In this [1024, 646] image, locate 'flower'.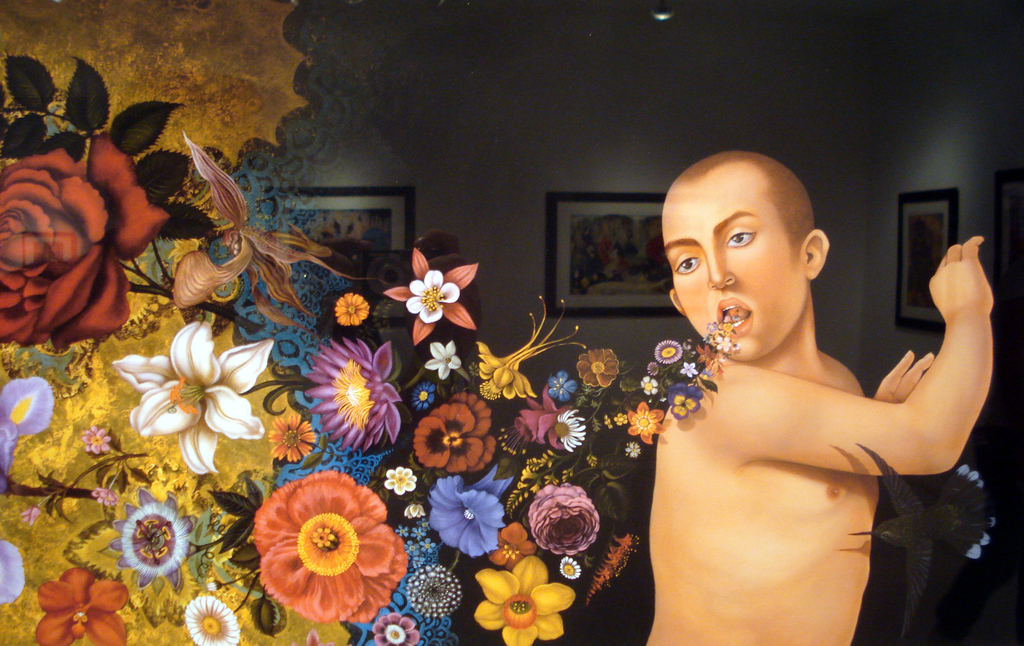
Bounding box: (left=558, top=559, right=584, bottom=574).
